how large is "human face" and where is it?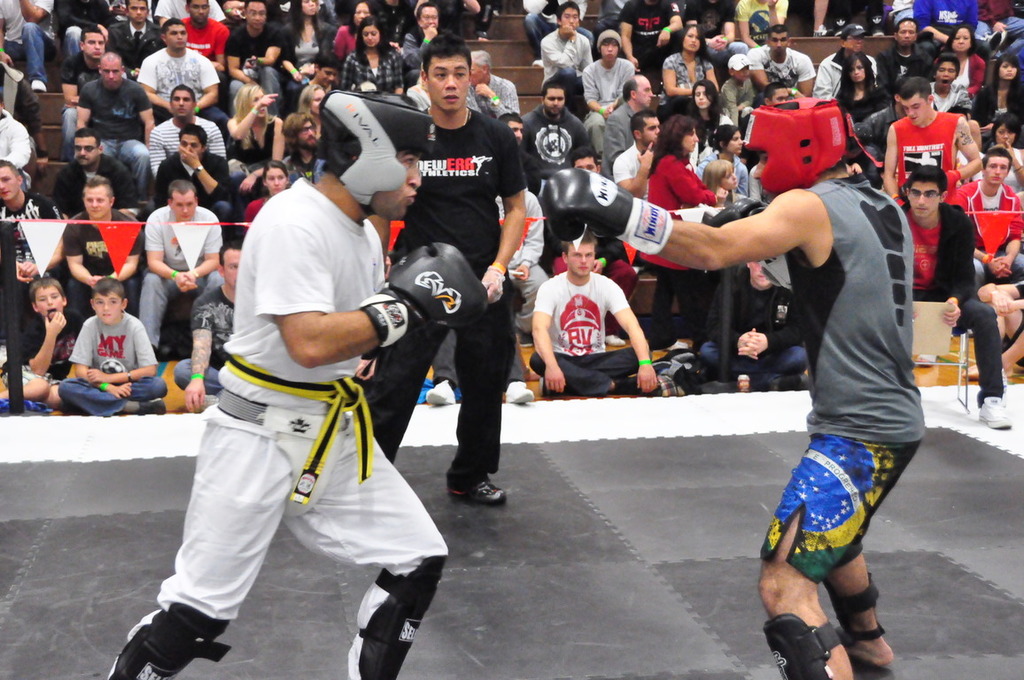
Bounding box: 684/27/697/53.
